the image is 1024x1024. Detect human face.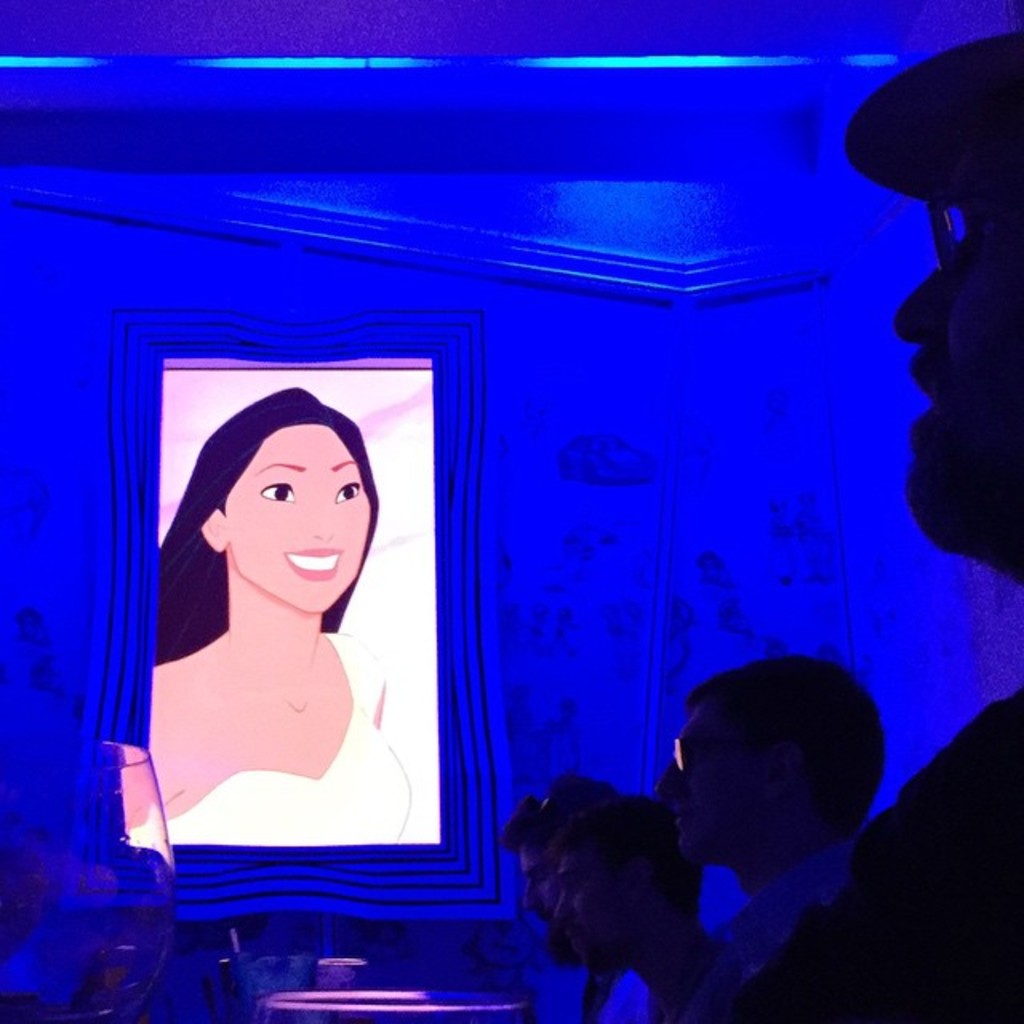
Detection: 562,853,627,966.
